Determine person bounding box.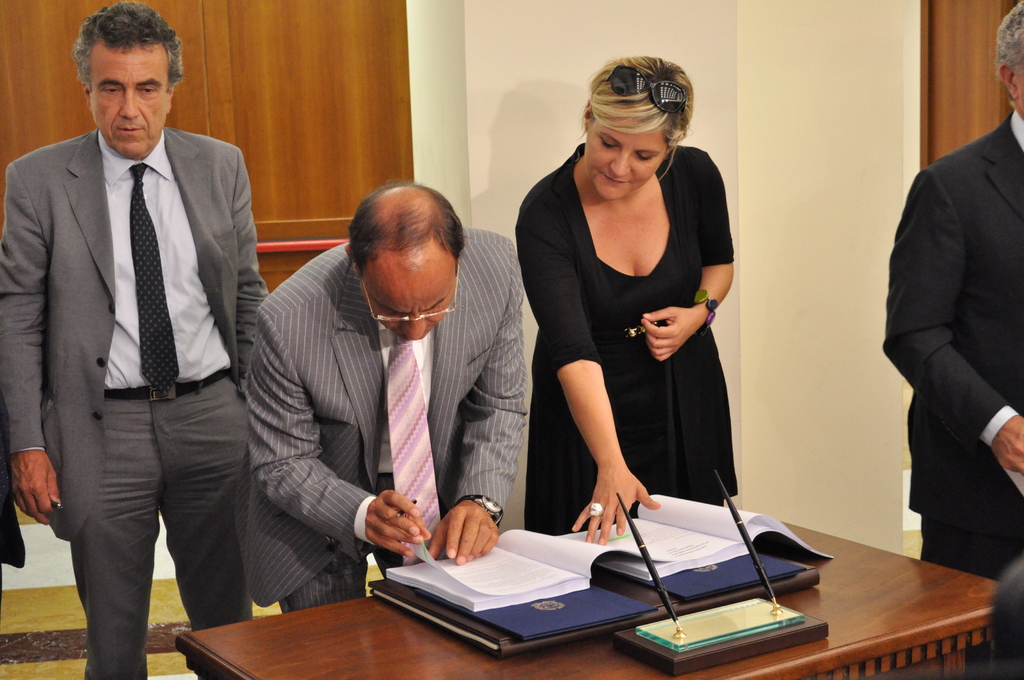
Determined: [0,4,262,679].
